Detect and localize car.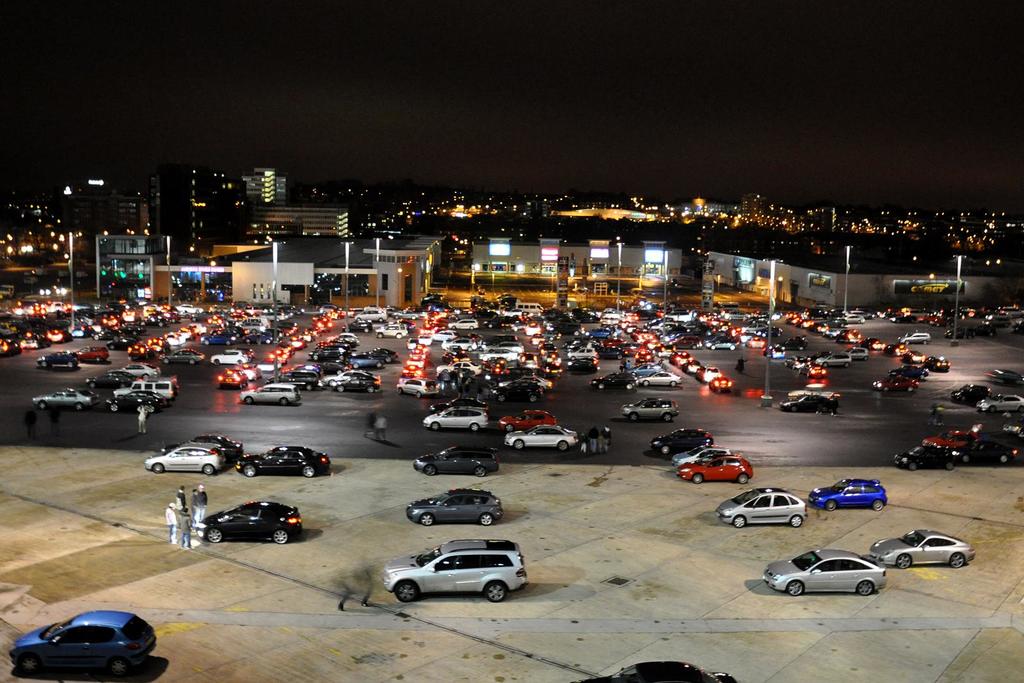
Localized at (x1=216, y1=282, x2=231, y2=294).
